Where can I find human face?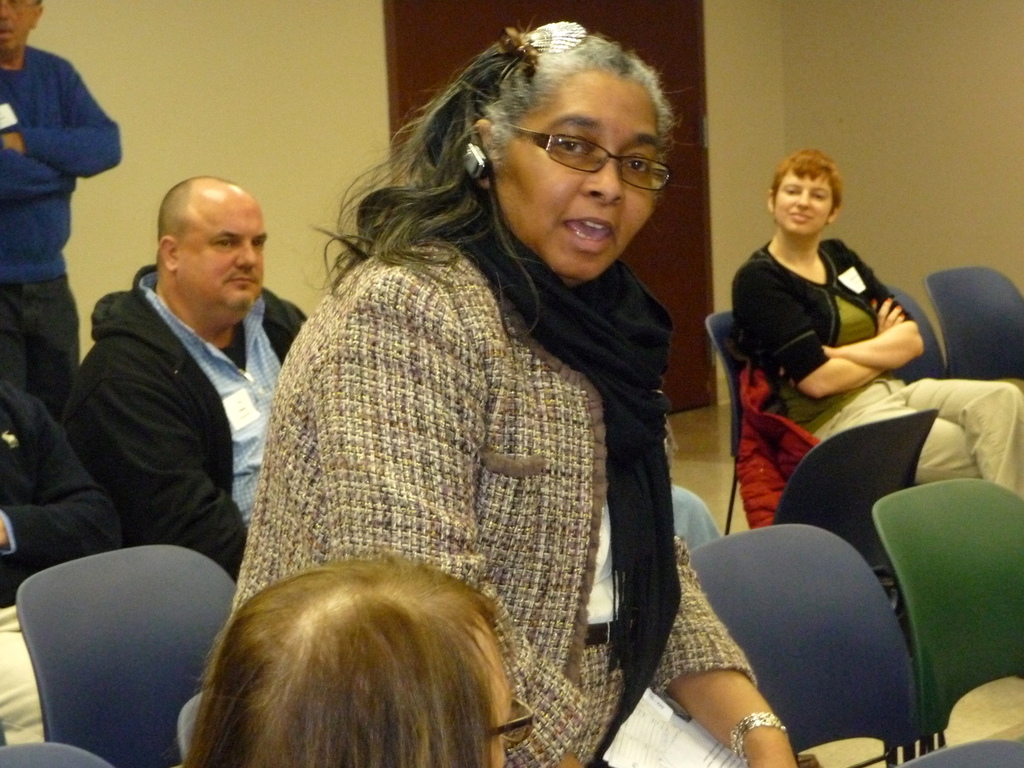
You can find it at rect(774, 165, 834, 236).
